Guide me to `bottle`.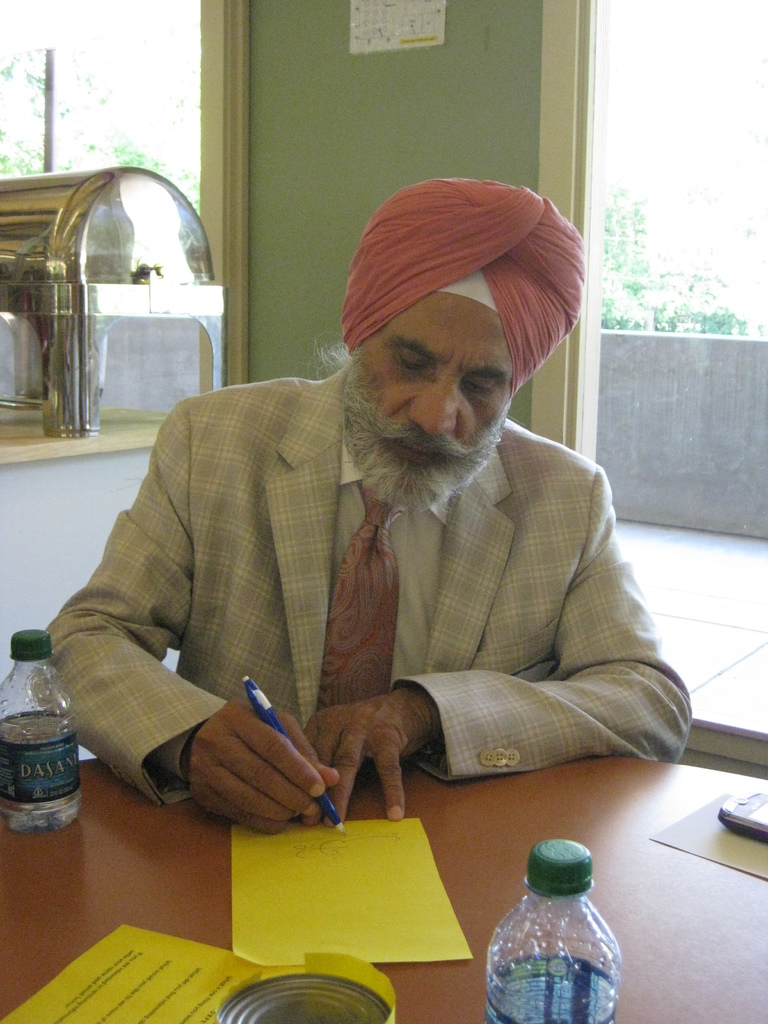
Guidance: BBox(480, 841, 620, 1023).
